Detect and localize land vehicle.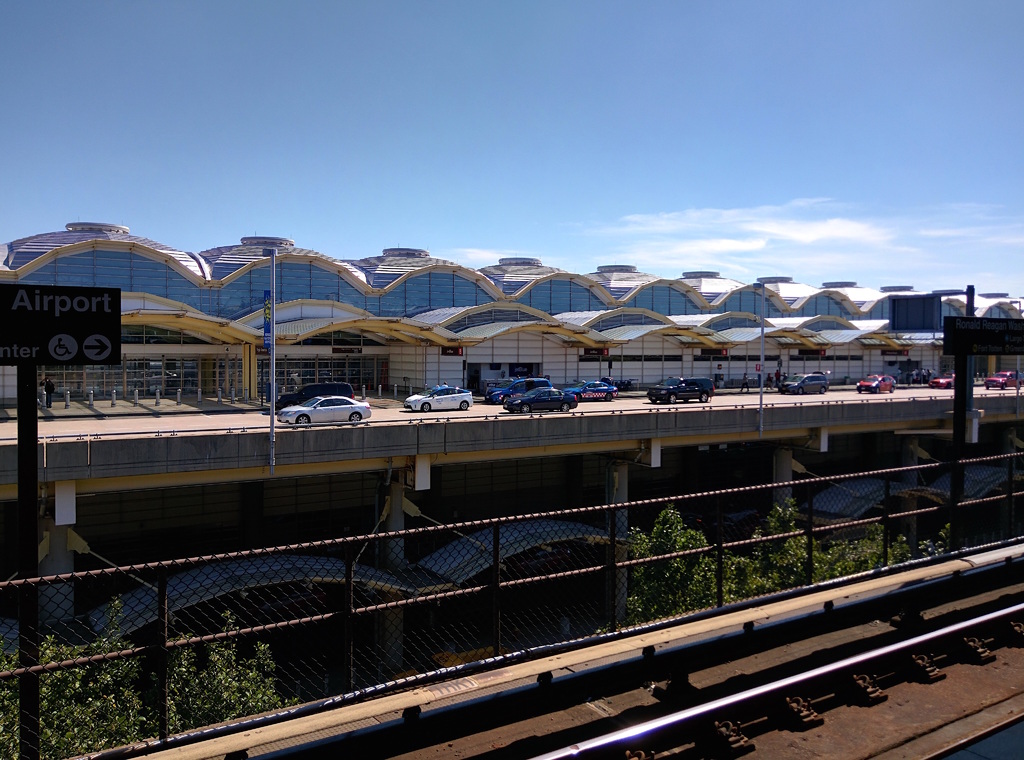
Localized at (left=484, top=376, right=551, bottom=404).
